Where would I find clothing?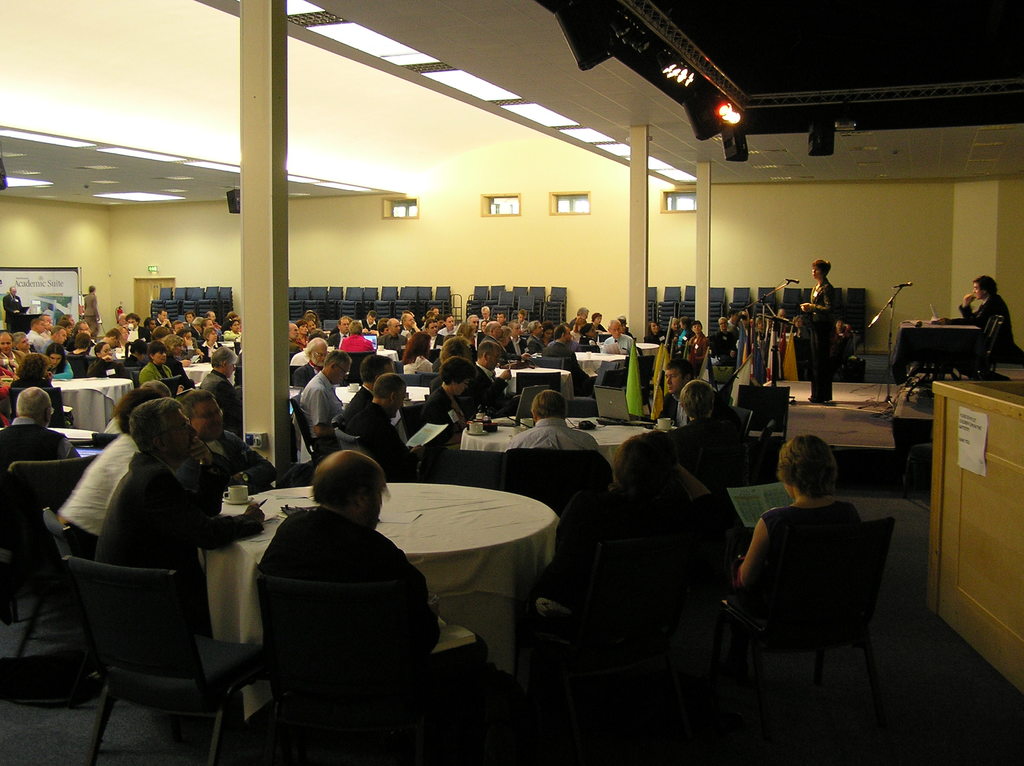
At [x1=589, y1=321, x2=609, y2=339].
